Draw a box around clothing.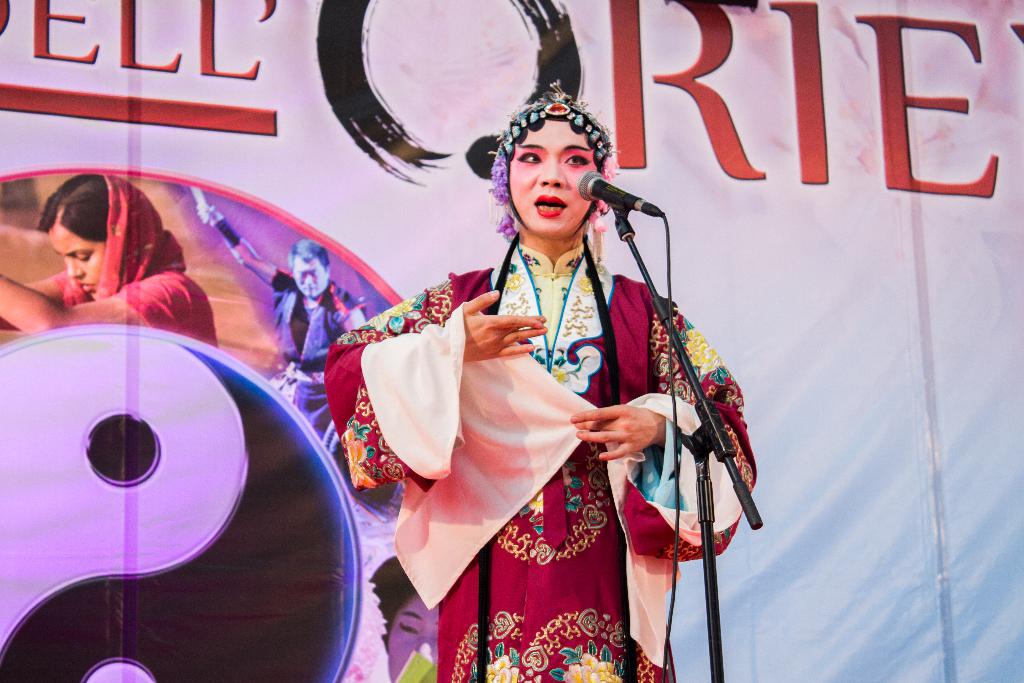
bbox=(58, 175, 216, 349).
